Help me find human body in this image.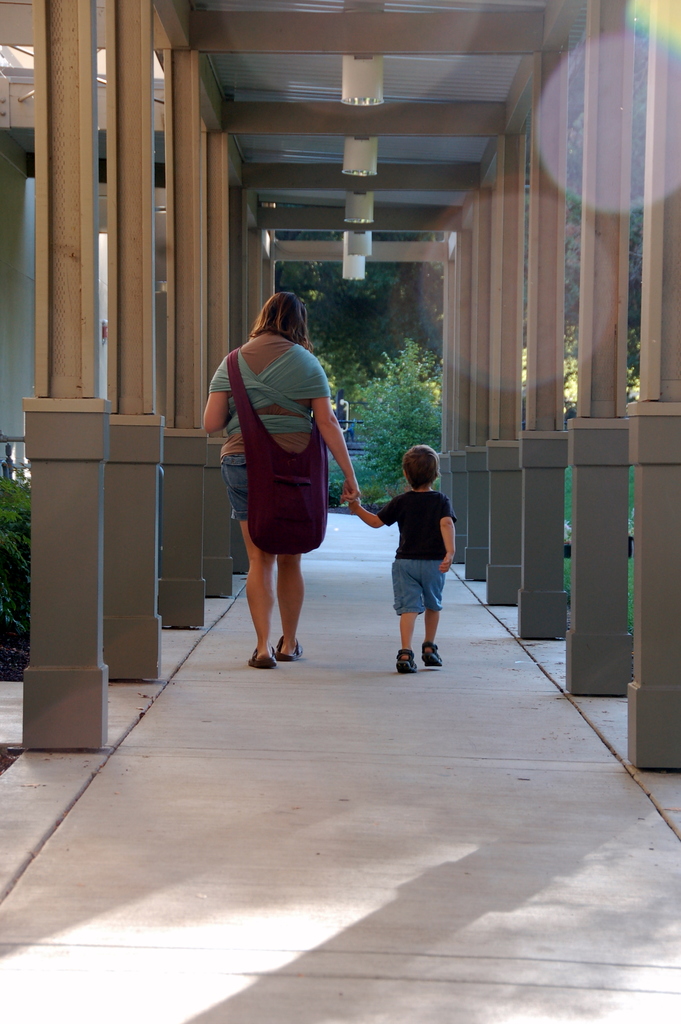
Found it: [226, 298, 343, 677].
